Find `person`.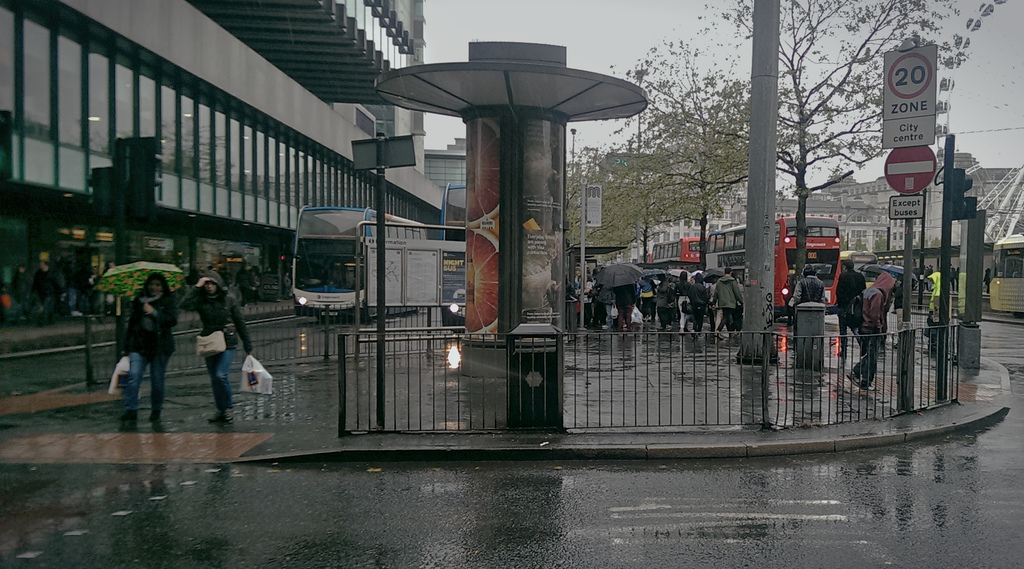
rect(711, 266, 742, 336).
